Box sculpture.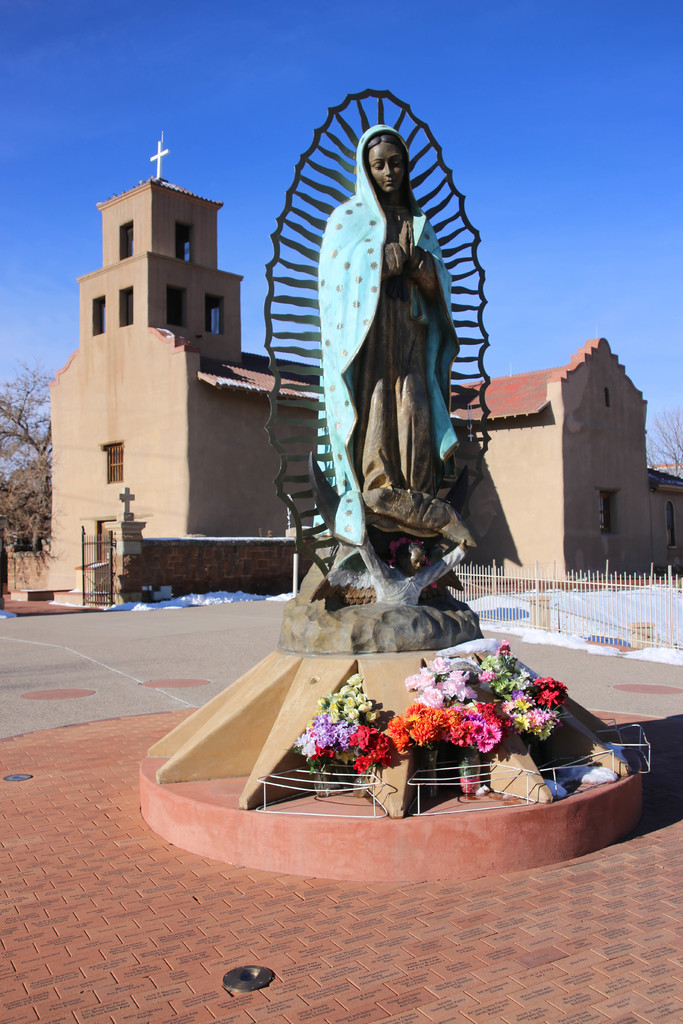
detection(240, 100, 522, 746).
